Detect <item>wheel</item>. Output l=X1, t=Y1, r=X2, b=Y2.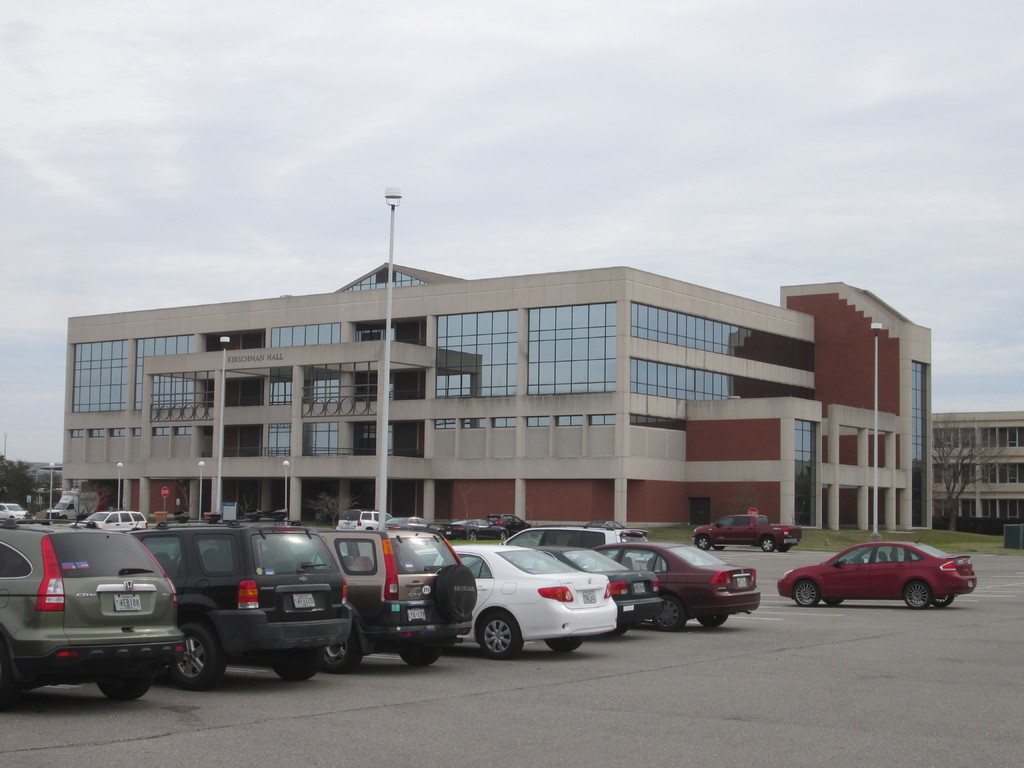
l=0, t=642, r=16, b=709.
